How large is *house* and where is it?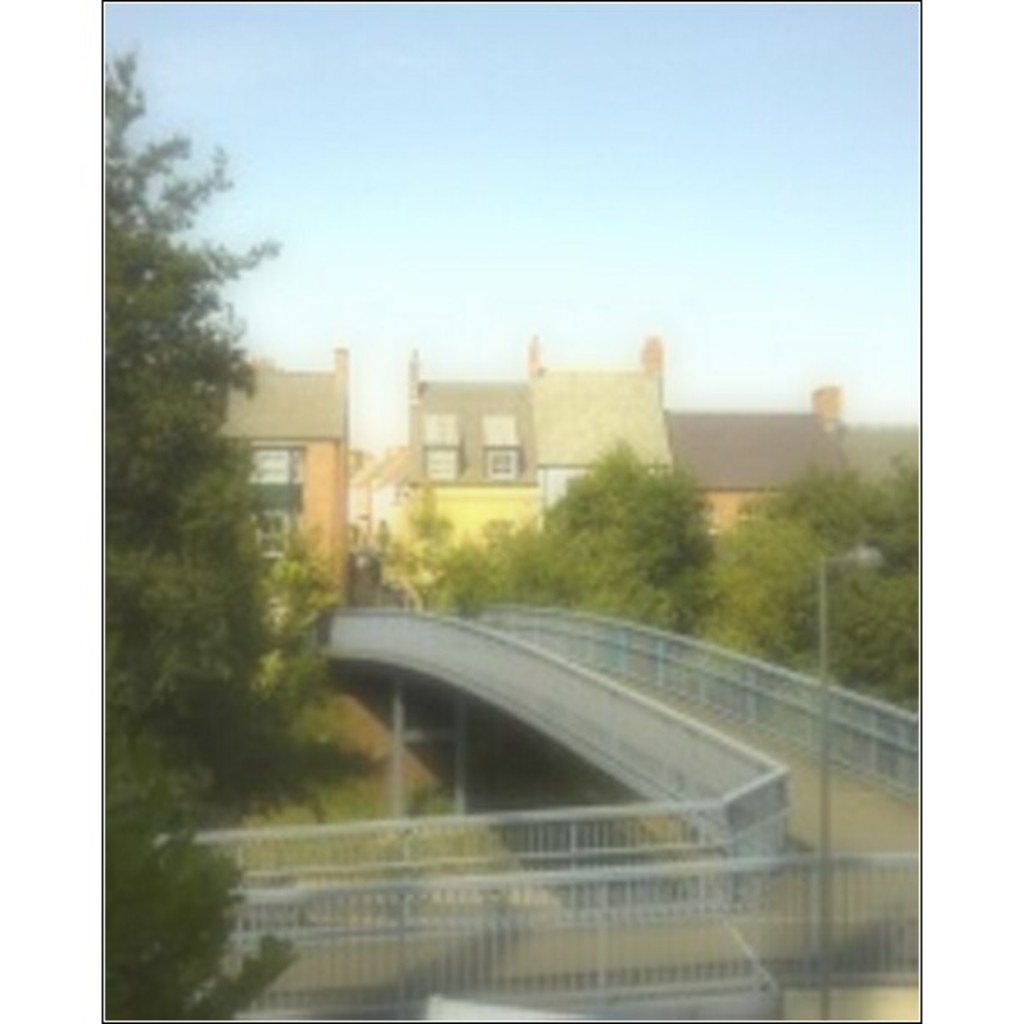
Bounding box: left=661, top=381, right=915, bottom=539.
